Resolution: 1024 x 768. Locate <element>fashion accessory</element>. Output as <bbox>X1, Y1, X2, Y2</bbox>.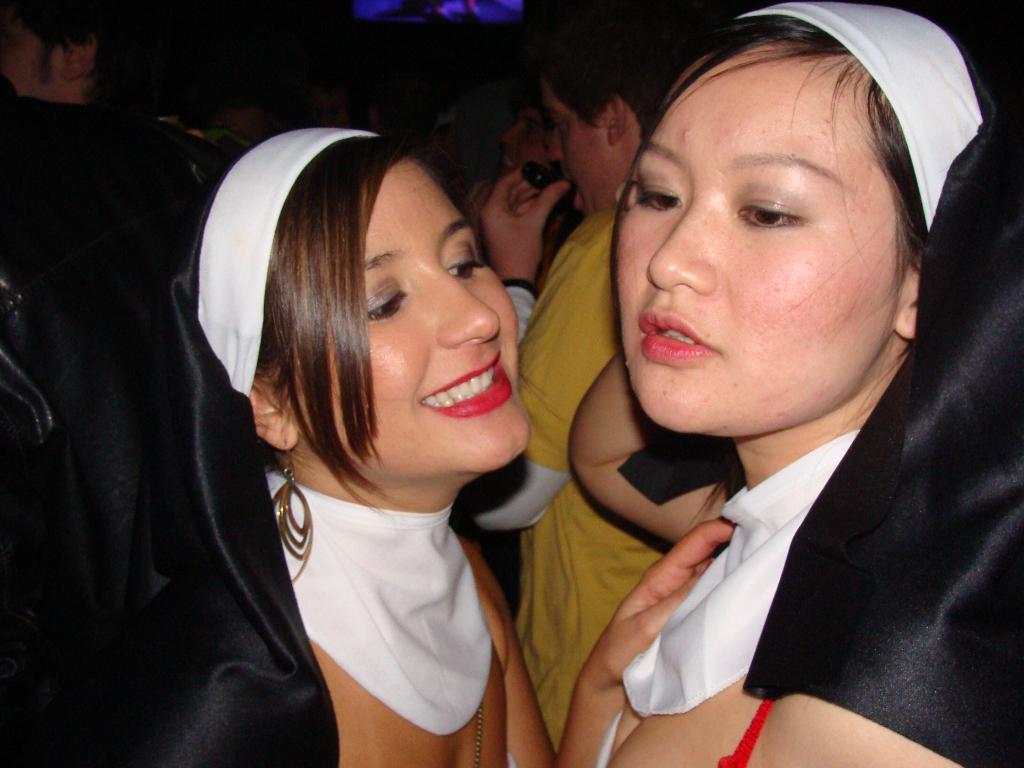
<bbox>191, 125, 376, 399</bbox>.
